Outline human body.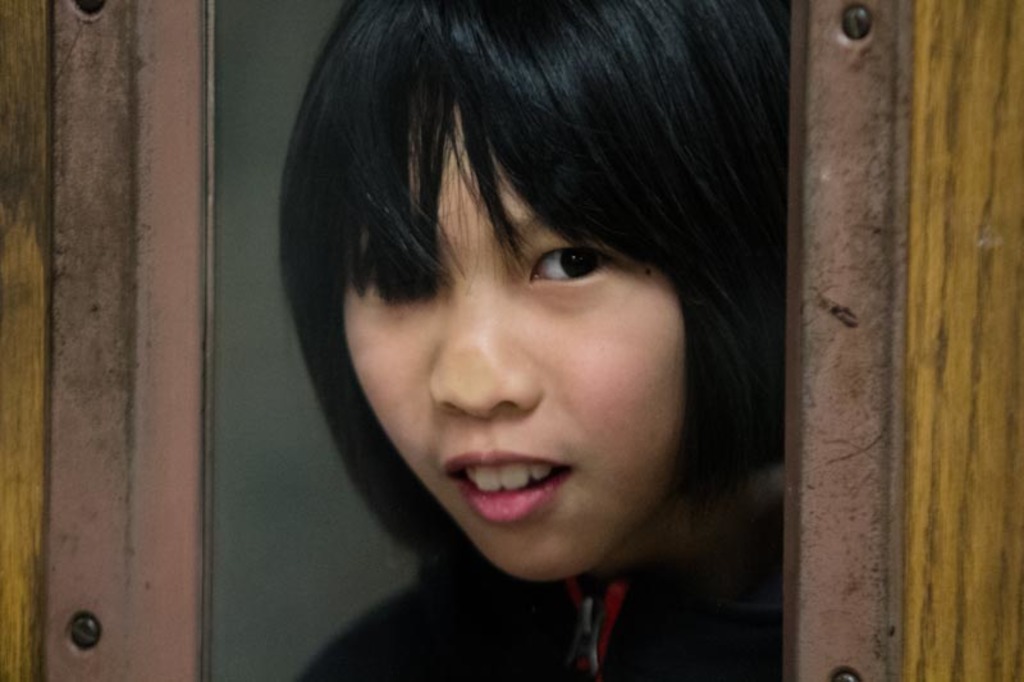
Outline: (197,60,890,667).
